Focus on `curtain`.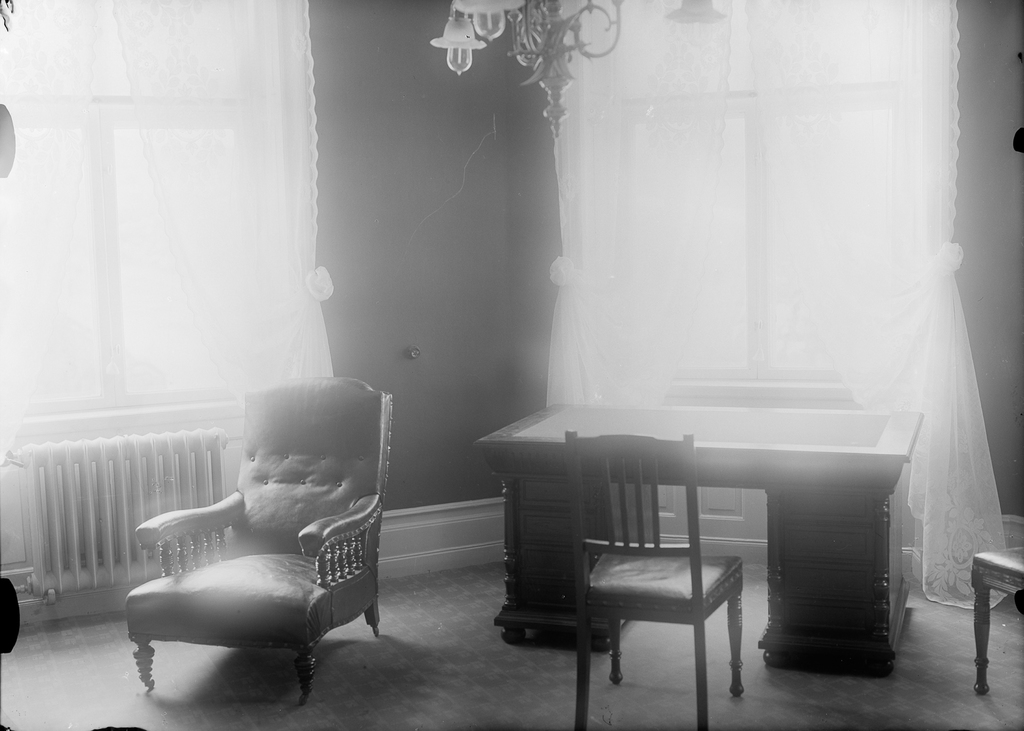
Focused at 0:0:328:568.
